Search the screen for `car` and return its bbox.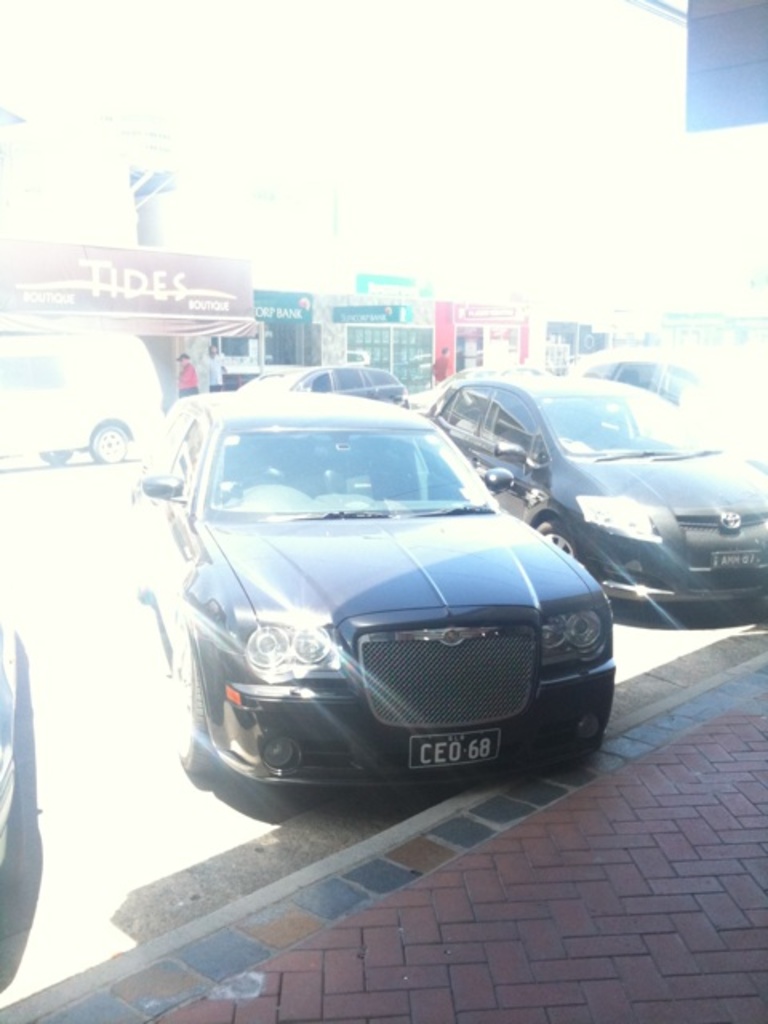
Found: 414:363:766:613.
